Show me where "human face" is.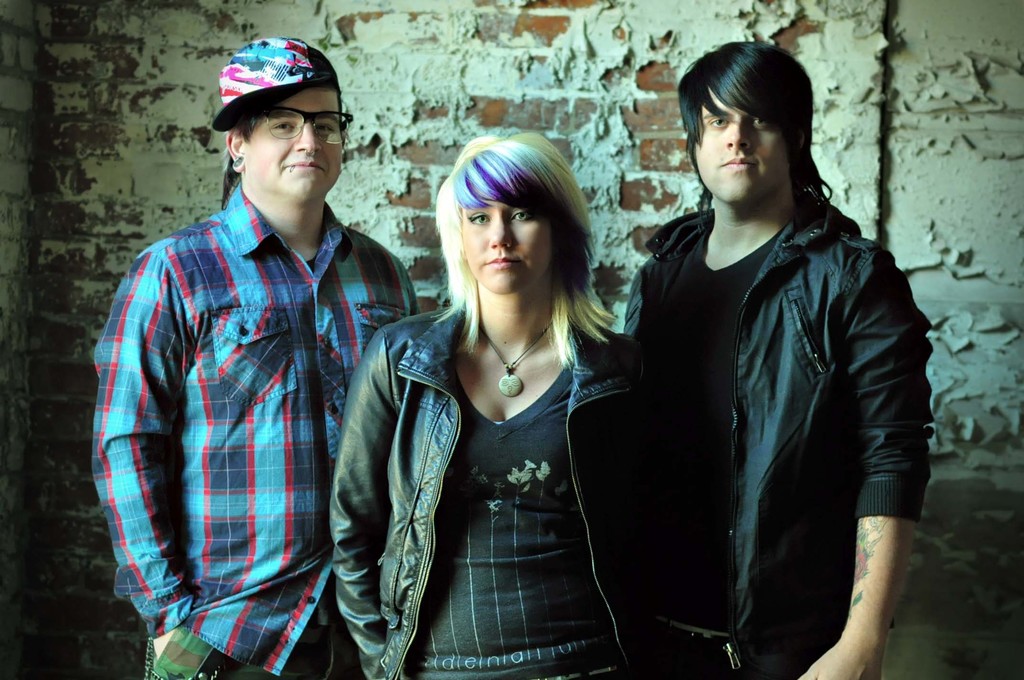
"human face" is at left=462, top=200, right=556, bottom=294.
